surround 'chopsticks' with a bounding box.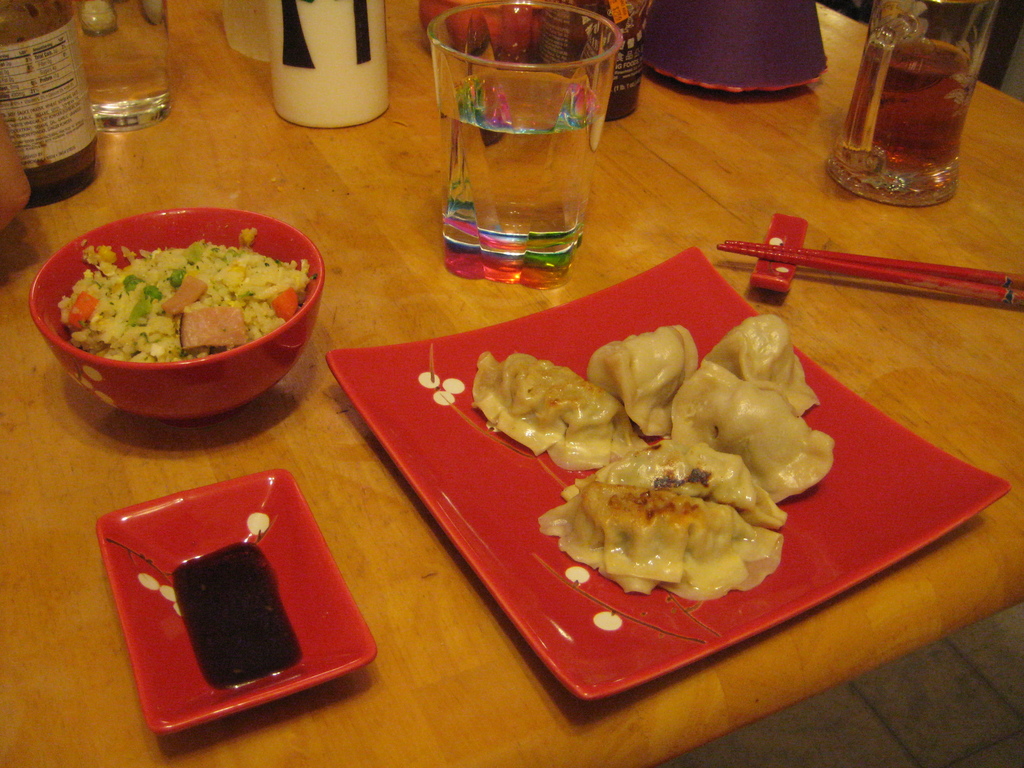
box=[716, 239, 1023, 307].
